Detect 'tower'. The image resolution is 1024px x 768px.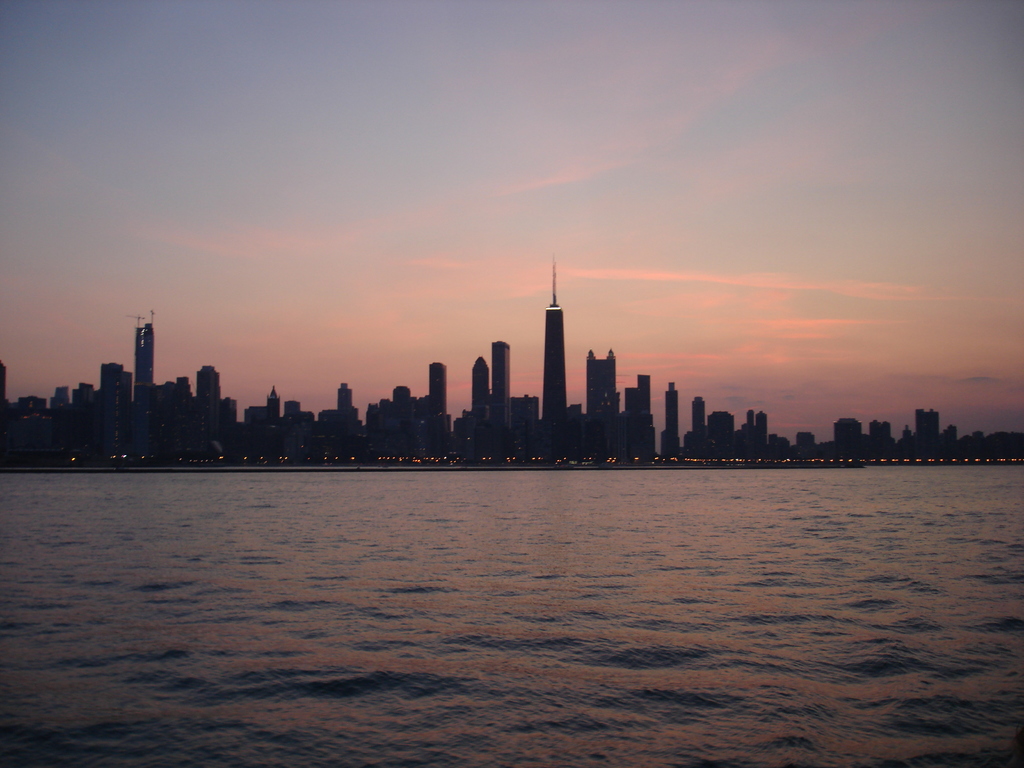
[335,379,351,458].
